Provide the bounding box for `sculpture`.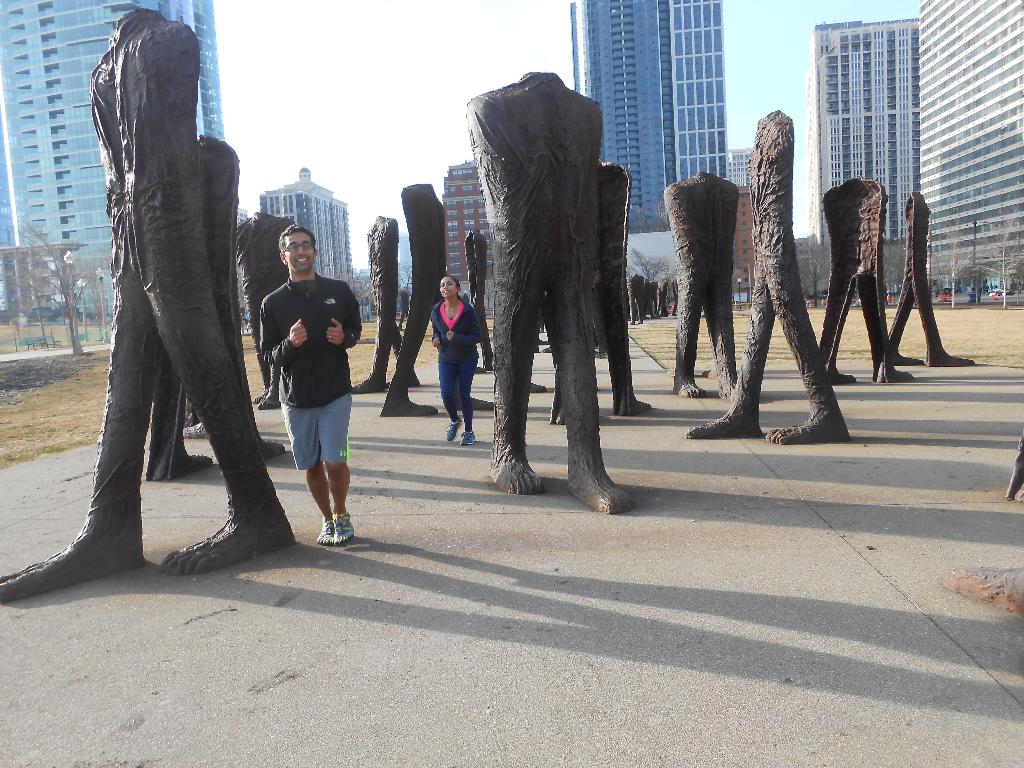
[x1=351, y1=210, x2=428, y2=391].
